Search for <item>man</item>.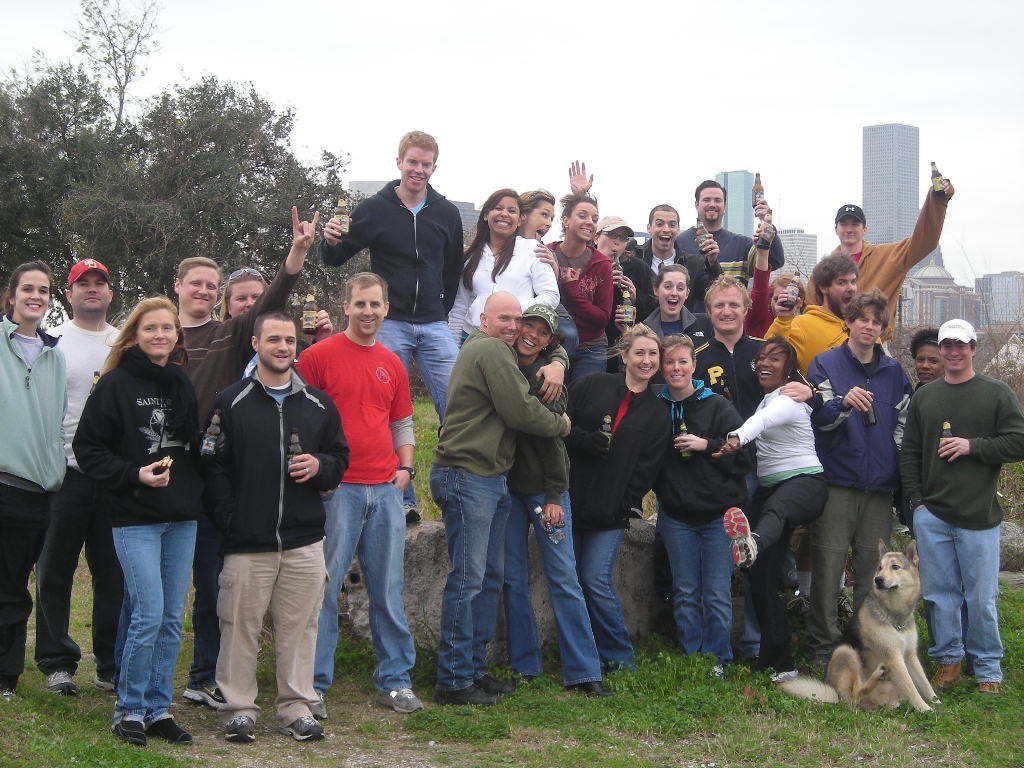
Found at locate(566, 160, 723, 310).
